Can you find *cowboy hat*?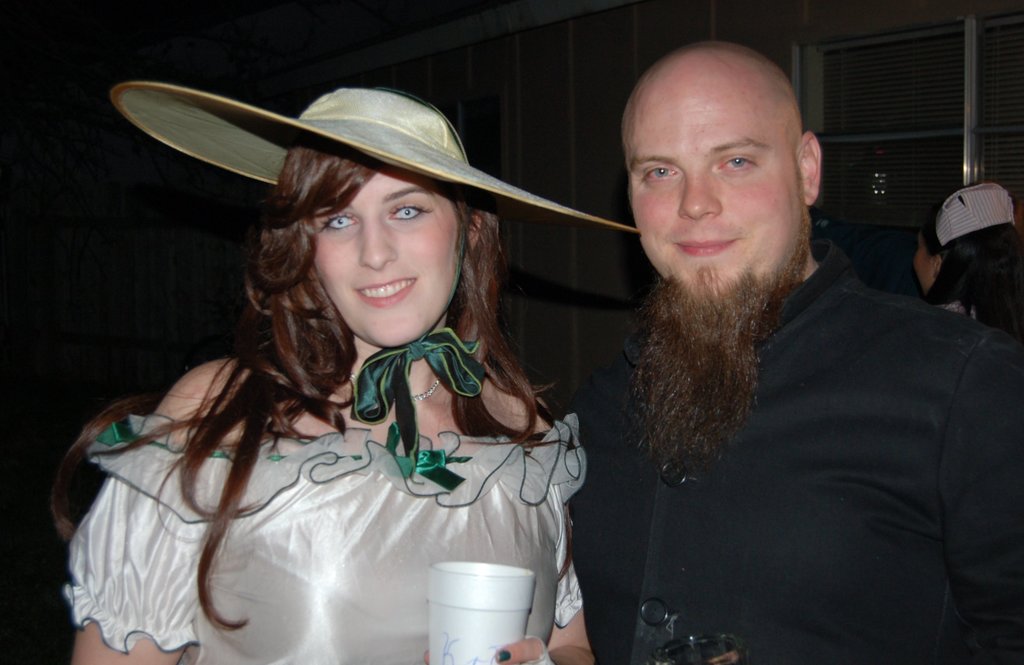
Yes, bounding box: crop(113, 68, 624, 273).
